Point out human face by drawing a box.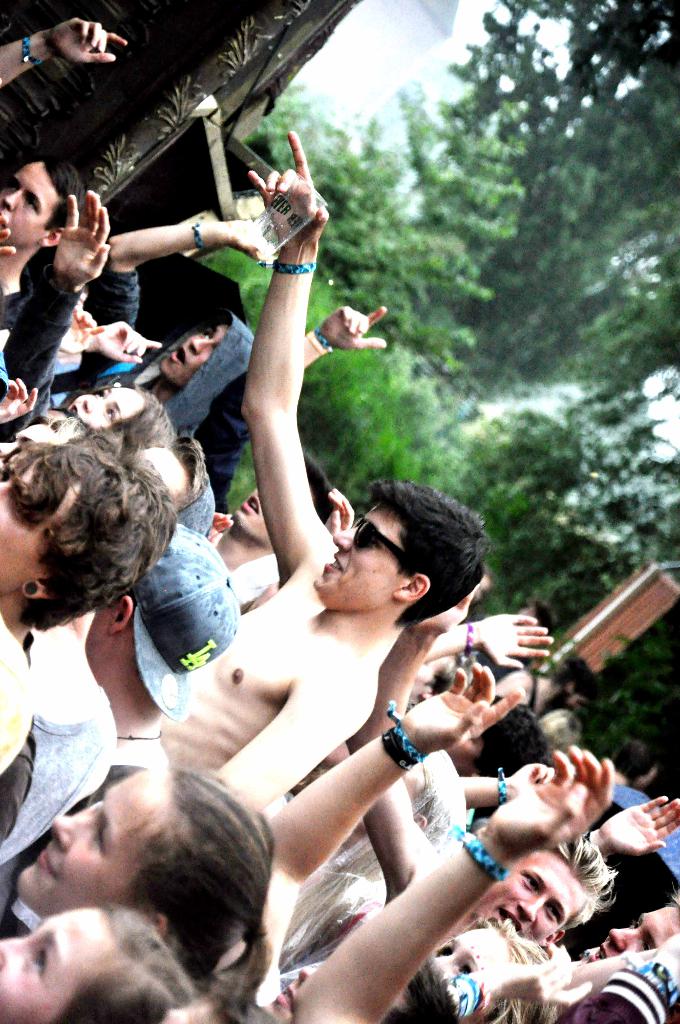
(0,895,139,1018).
